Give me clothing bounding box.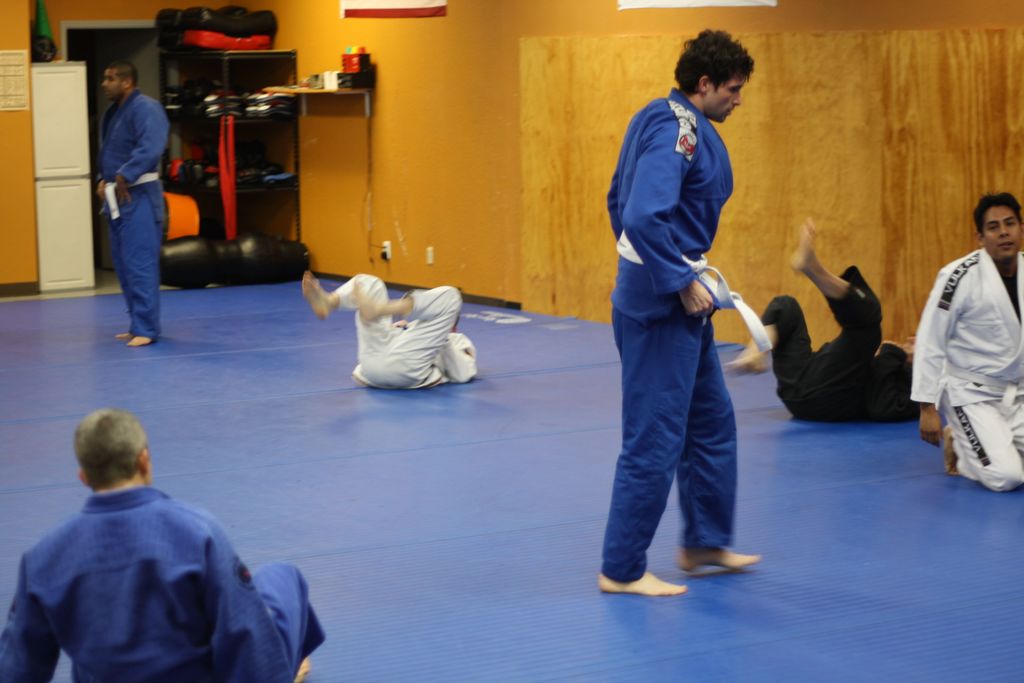
BBox(906, 238, 1023, 493).
